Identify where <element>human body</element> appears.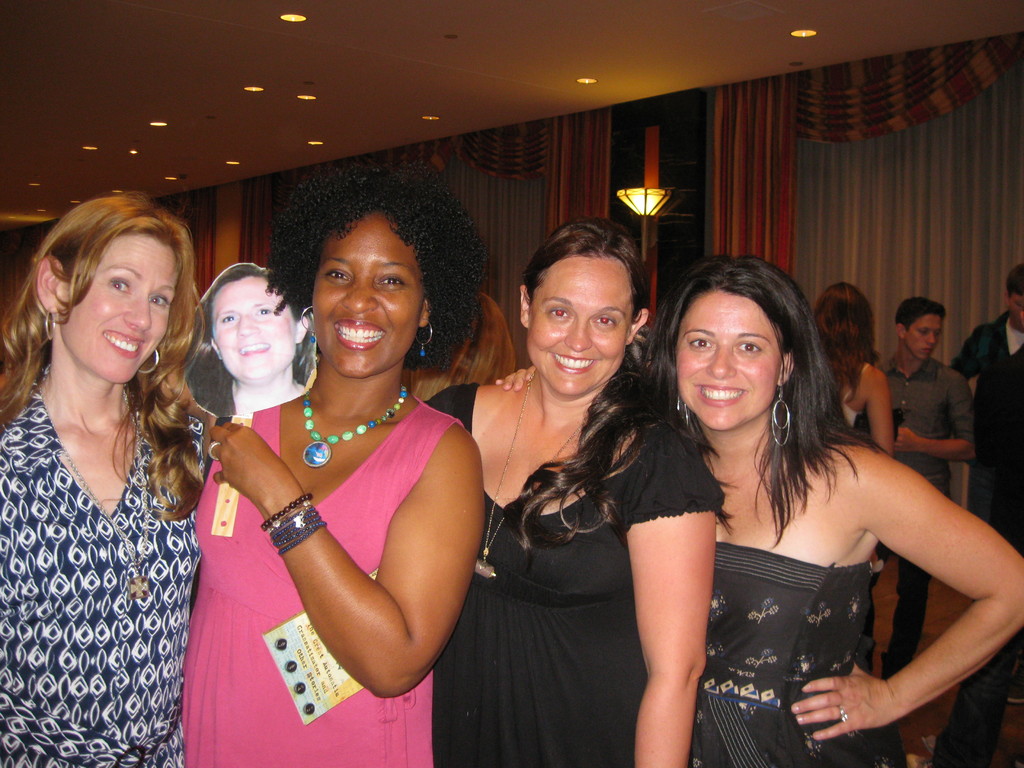
Appears at (182, 260, 496, 740).
